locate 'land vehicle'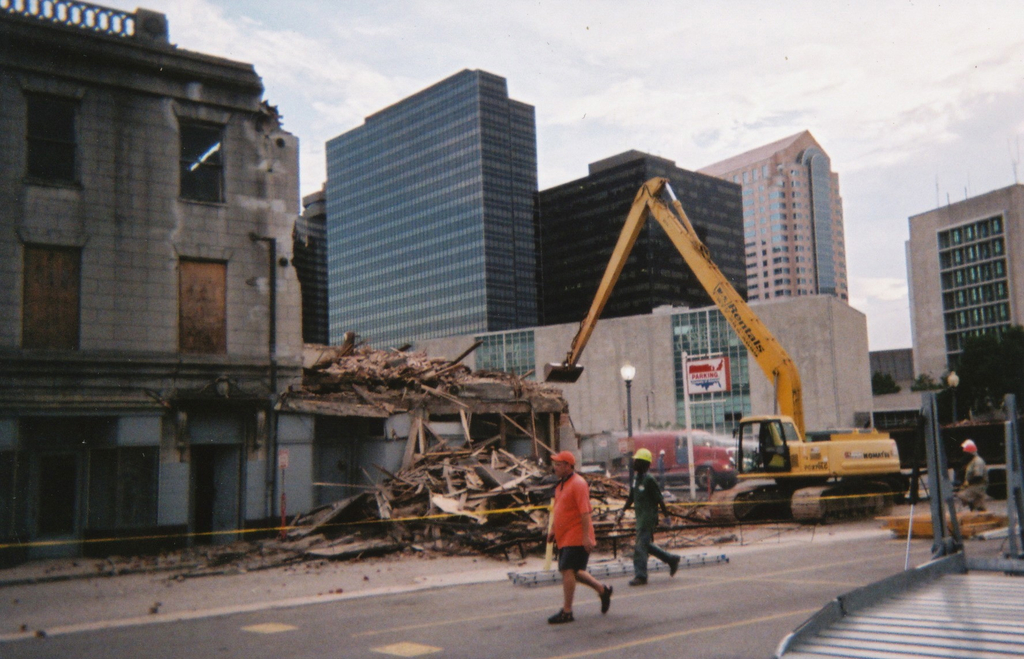
607/432/738/492
